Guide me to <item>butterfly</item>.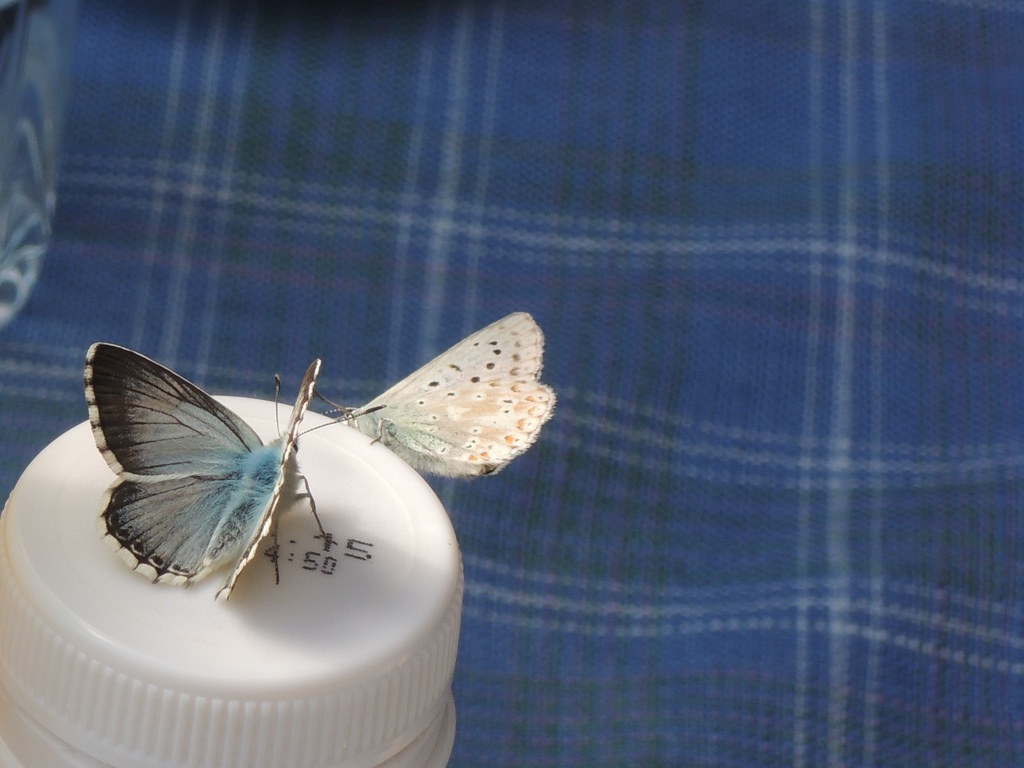
Guidance: rect(77, 355, 319, 620).
